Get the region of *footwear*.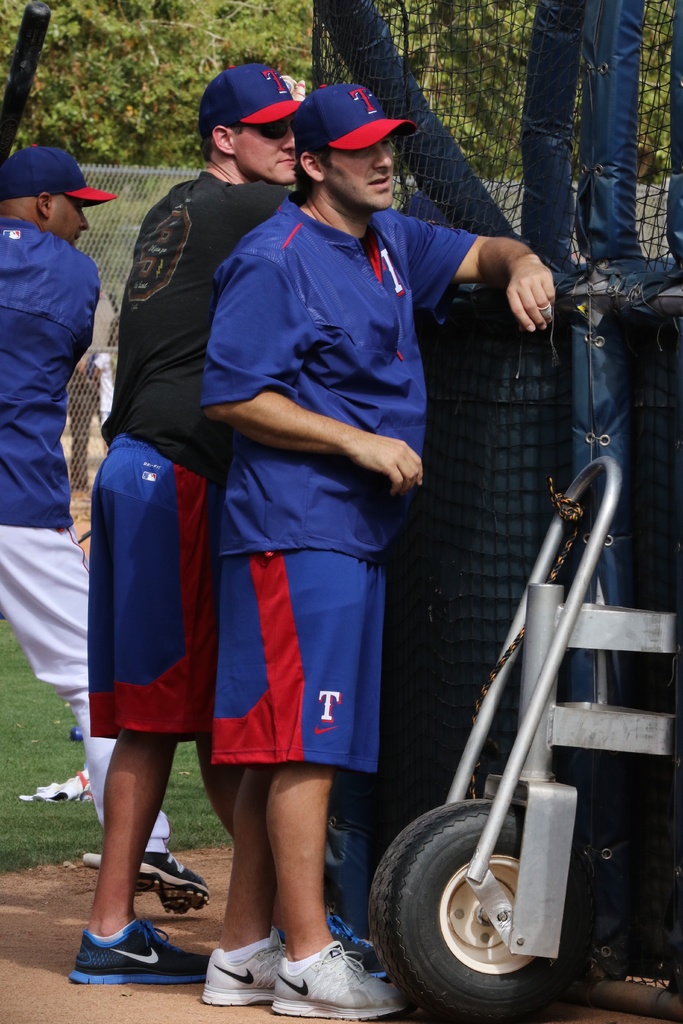
[268, 935, 414, 1023].
